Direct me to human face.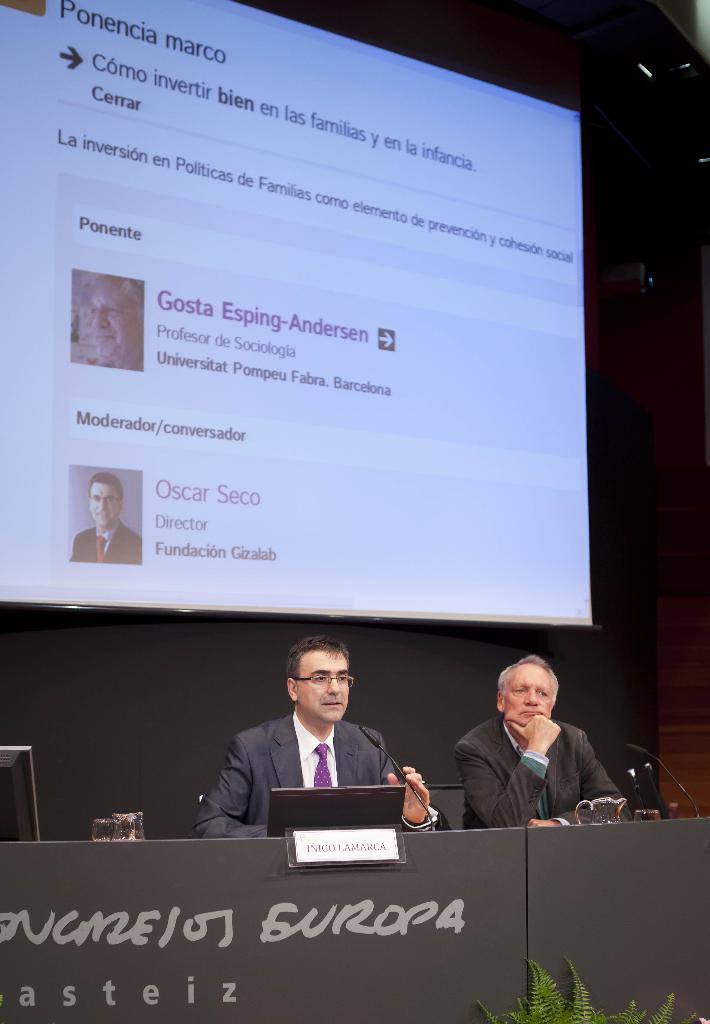
Direction: [x1=90, y1=480, x2=123, y2=529].
